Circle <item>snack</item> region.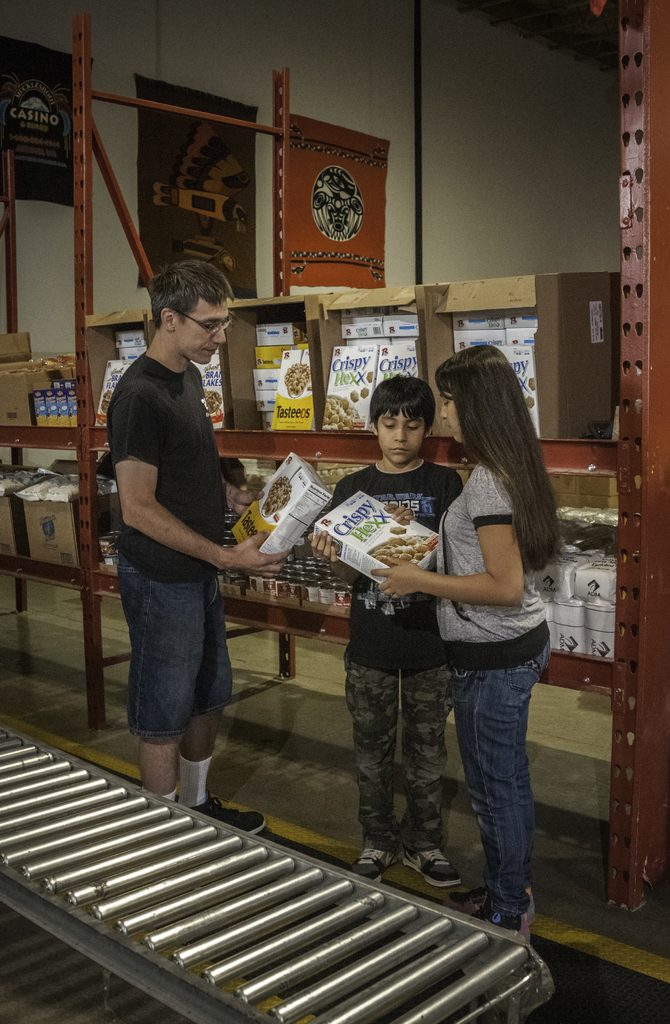
Region: (x1=356, y1=525, x2=434, y2=568).
